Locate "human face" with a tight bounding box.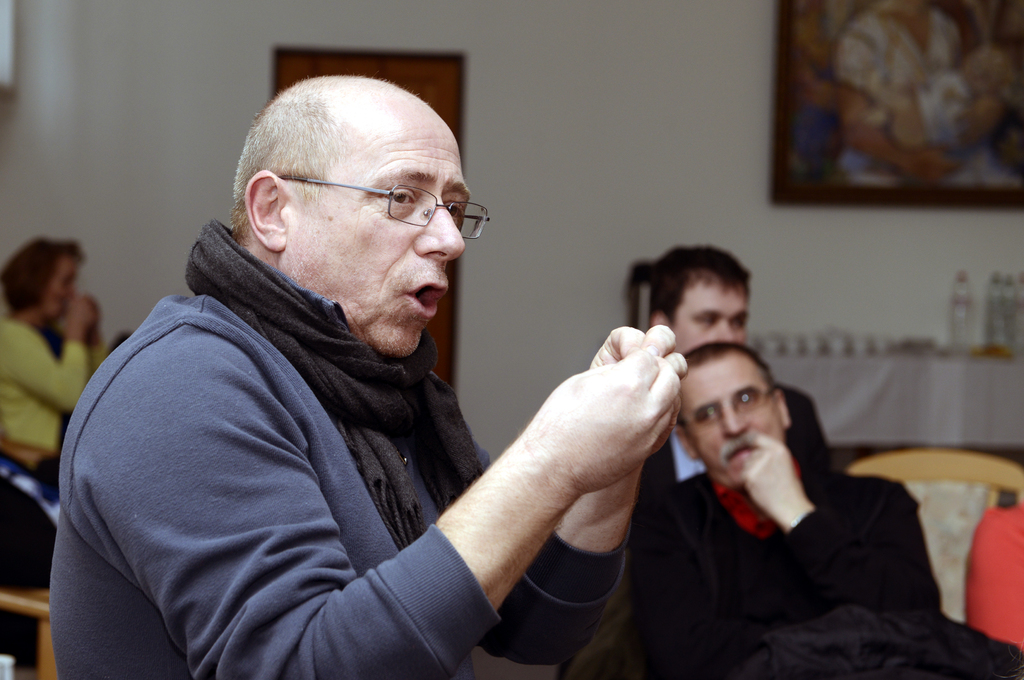
detection(684, 348, 781, 488).
